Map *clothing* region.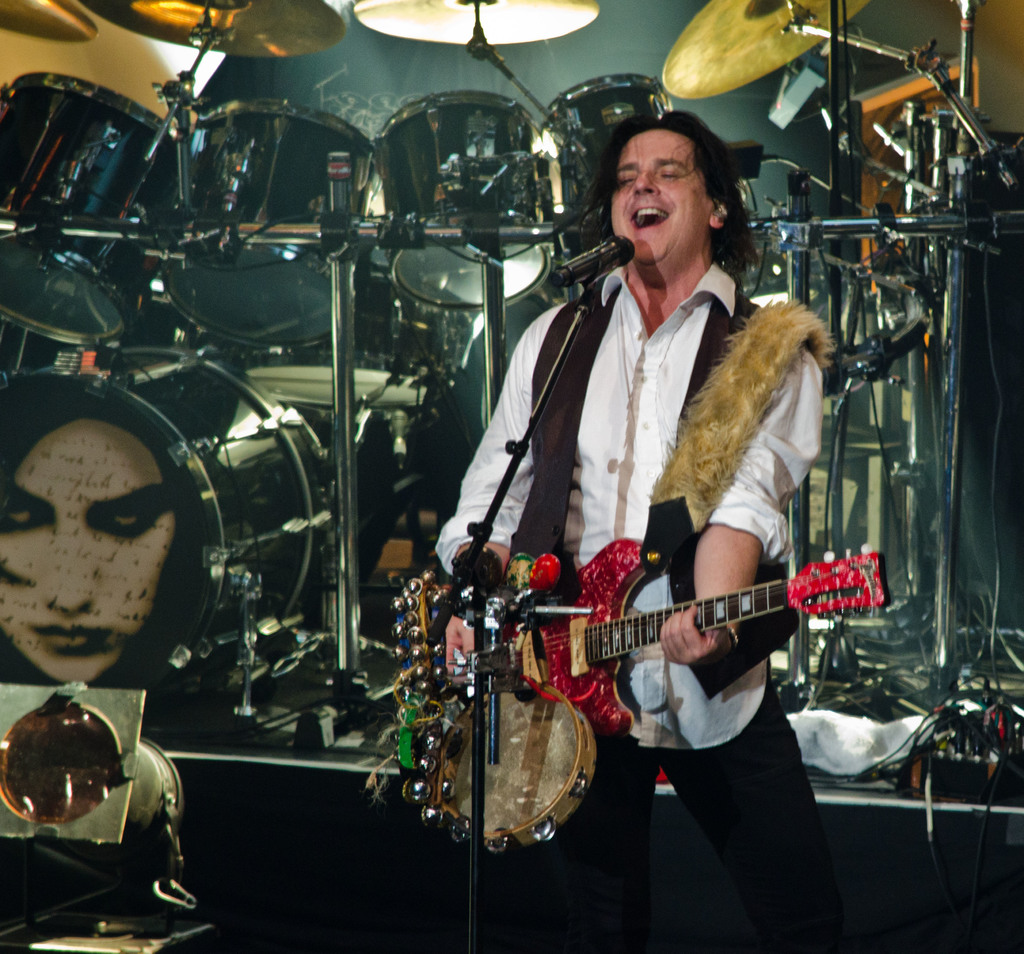
Mapped to 441 197 856 787.
